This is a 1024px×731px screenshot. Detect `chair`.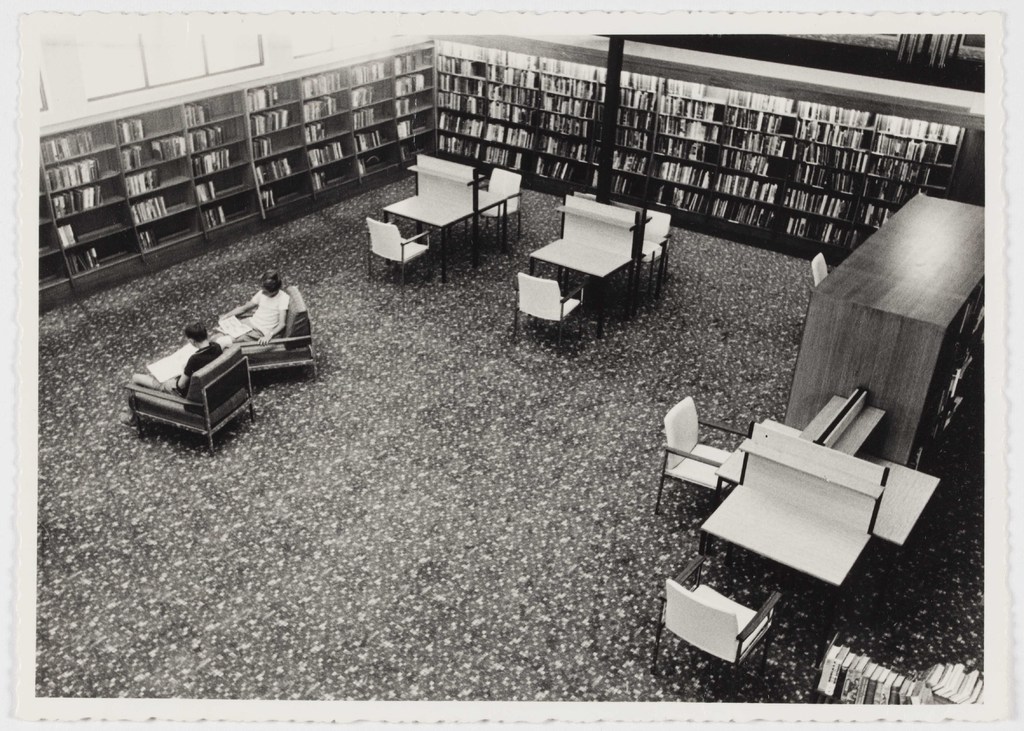
detection(358, 217, 436, 289).
